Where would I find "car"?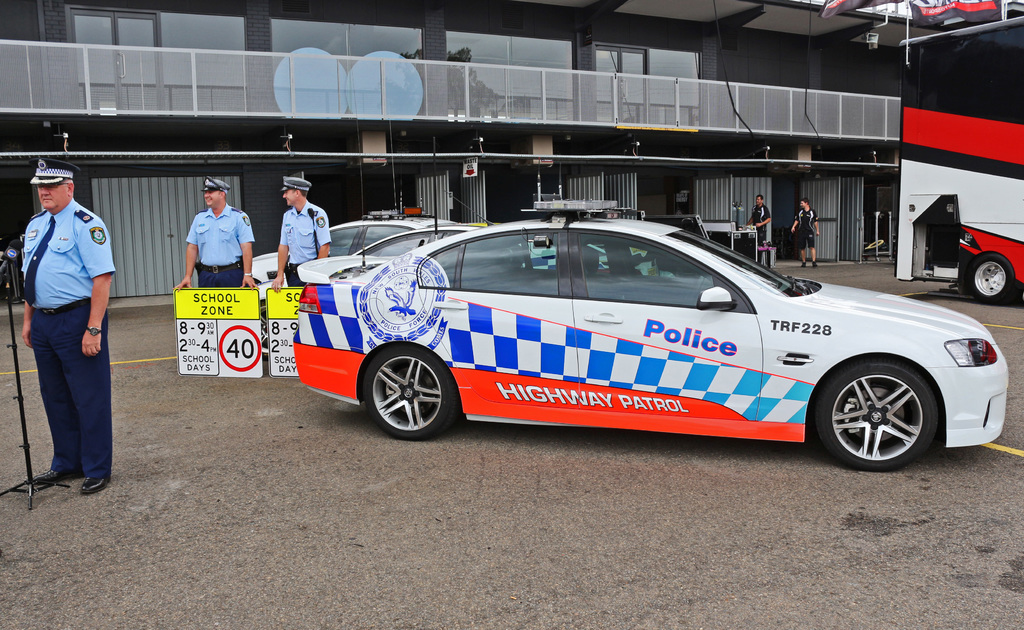
At {"x1": 308, "y1": 200, "x2": 1007, "y2": 476}.
